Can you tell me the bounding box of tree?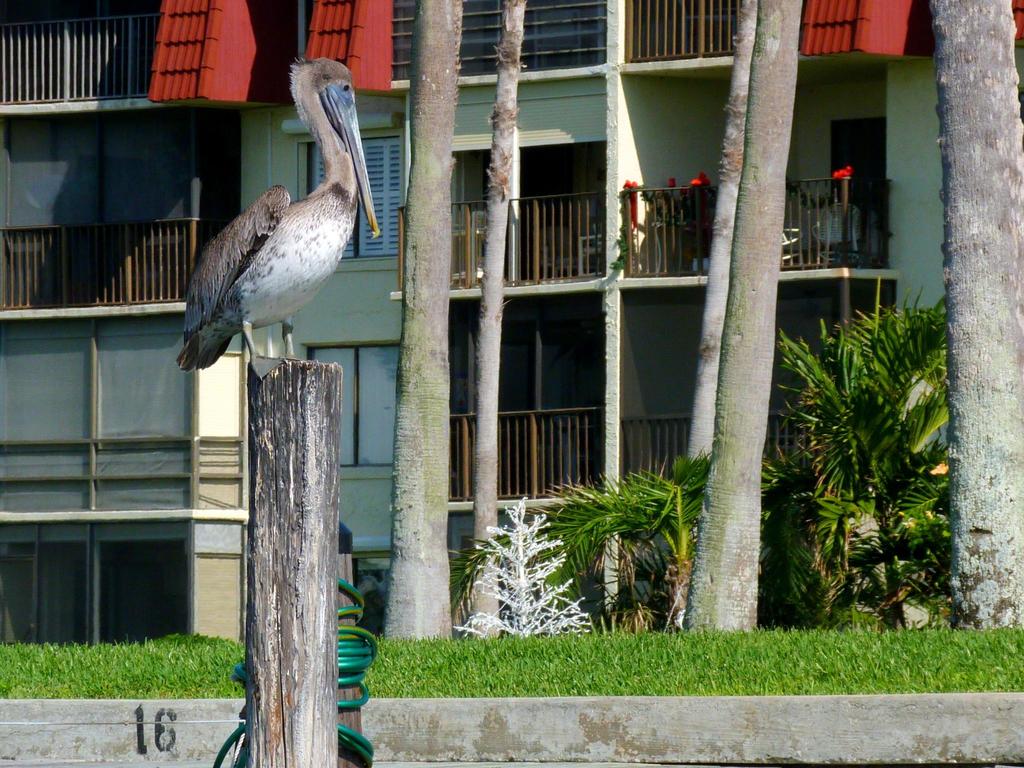
detection(749, 278, 950, 631).
